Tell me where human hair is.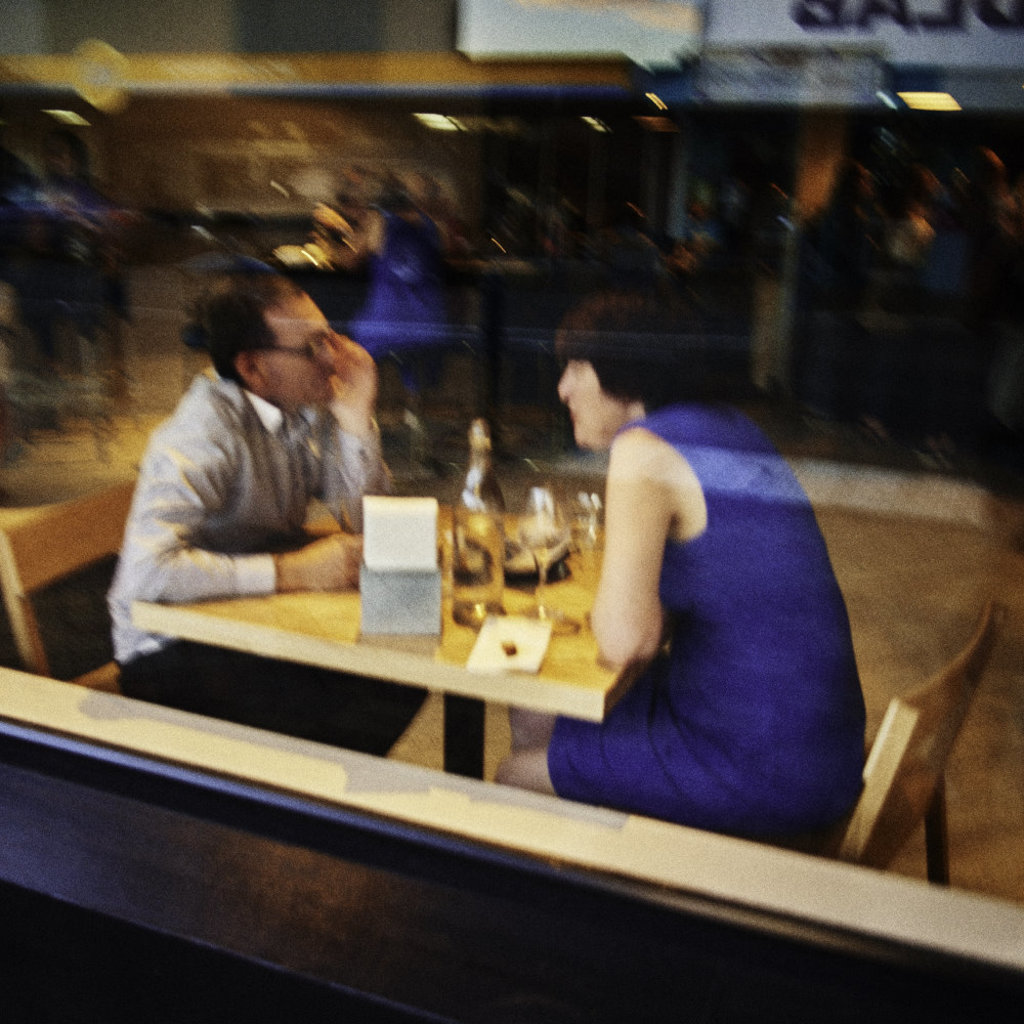
human hair is at [x1=553, y1=289, x2=731, y2=419].
